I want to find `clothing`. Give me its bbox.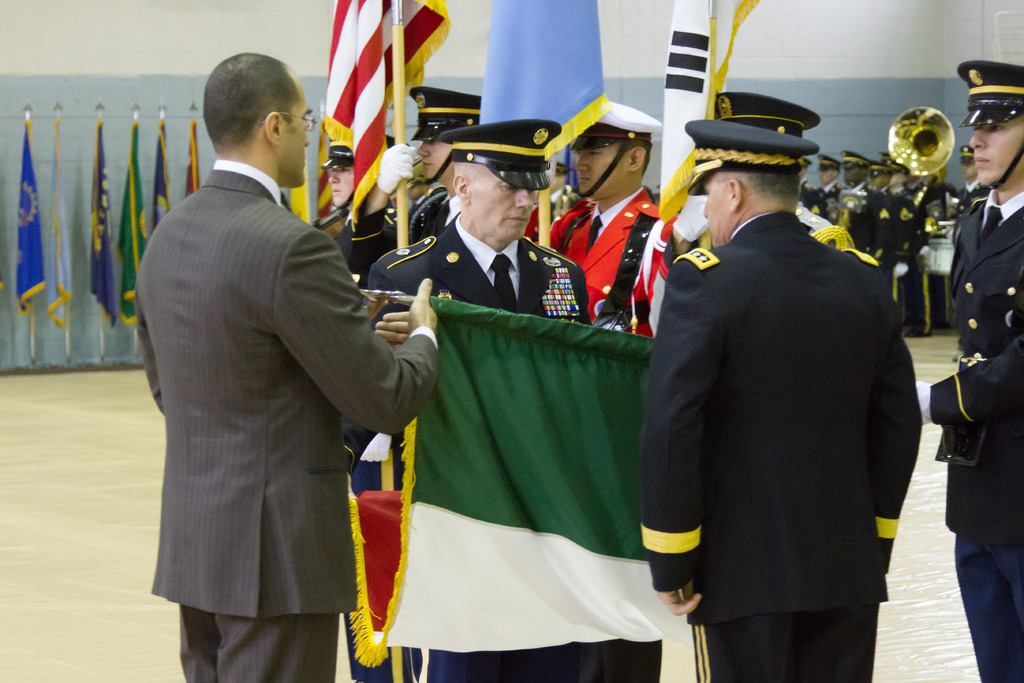
[left=611, top=124, right=928, bottom=682].
